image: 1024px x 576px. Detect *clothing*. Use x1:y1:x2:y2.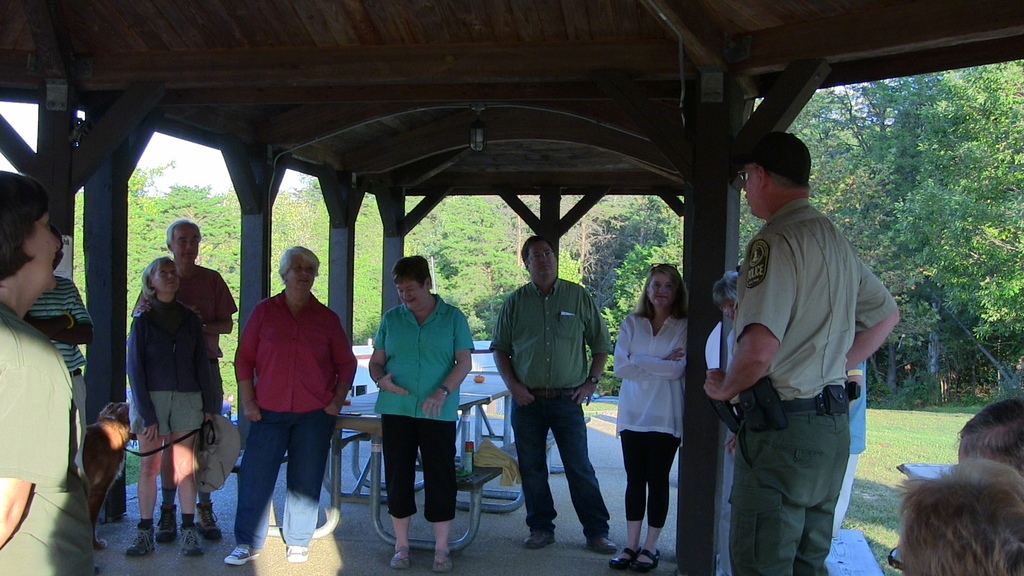
605:308:689:540.
